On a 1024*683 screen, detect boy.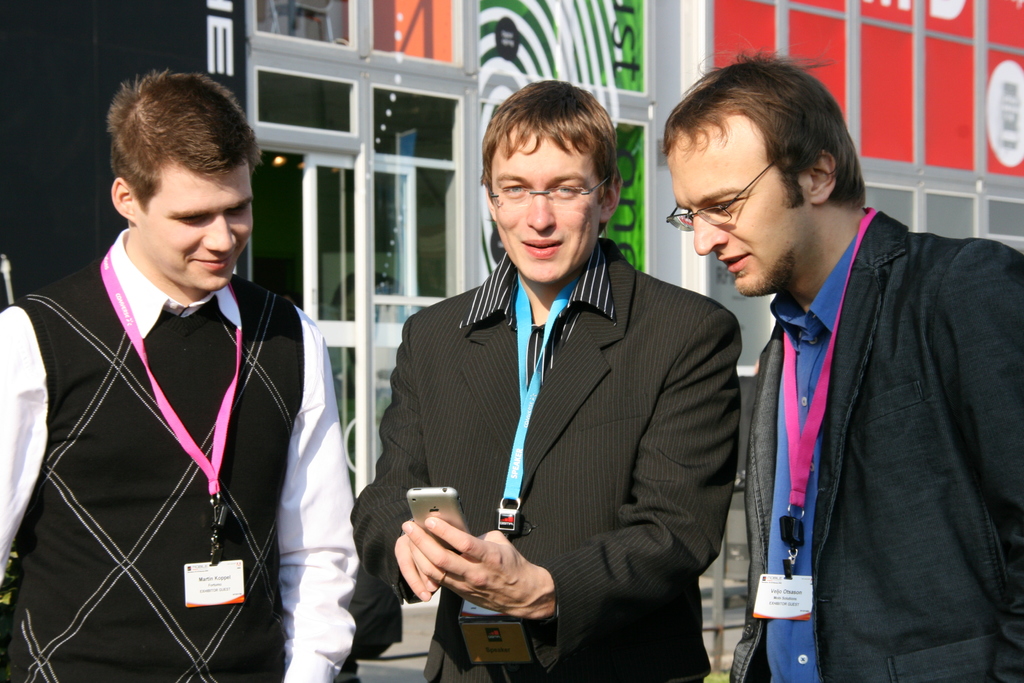
[1, 84, 332, 672].
